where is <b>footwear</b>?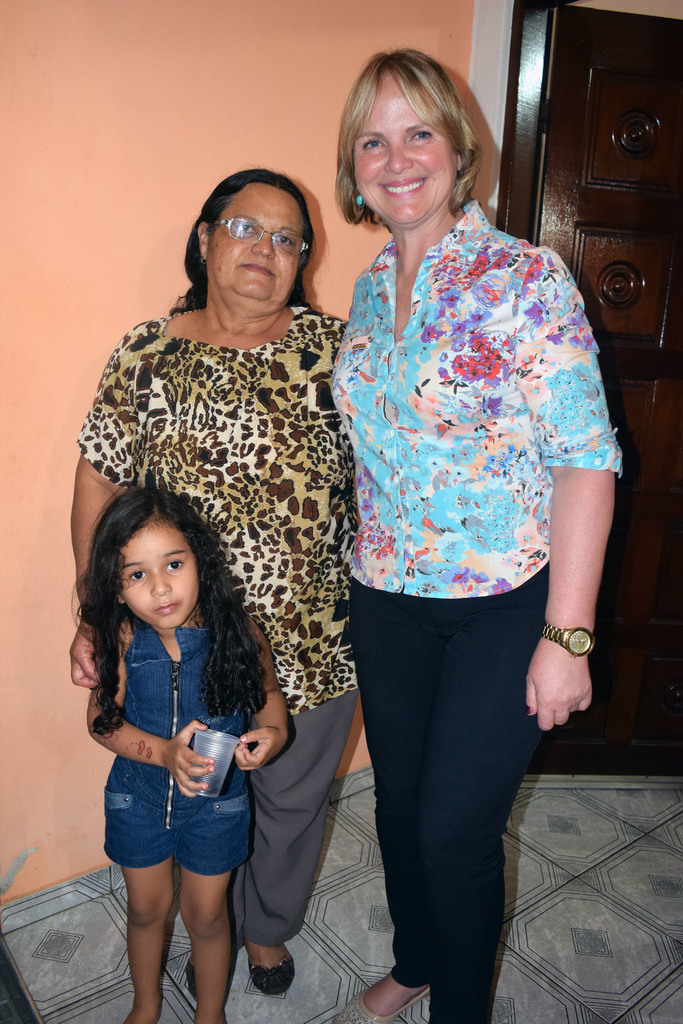
331:970:430:1023.
